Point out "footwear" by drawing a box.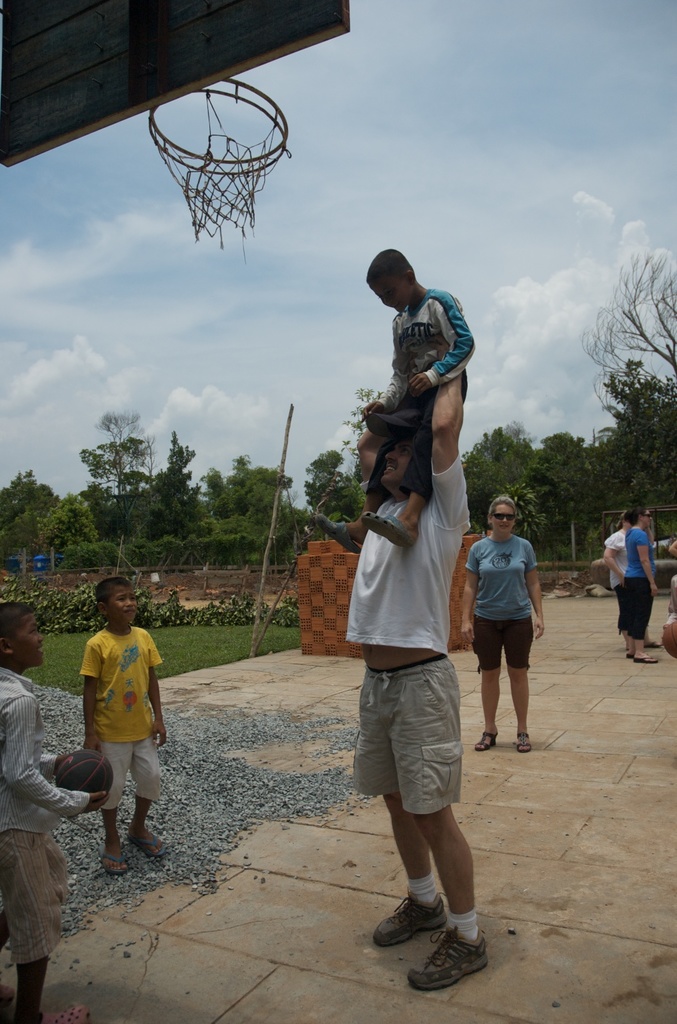
bbox=[402, 927, 489, 994].
